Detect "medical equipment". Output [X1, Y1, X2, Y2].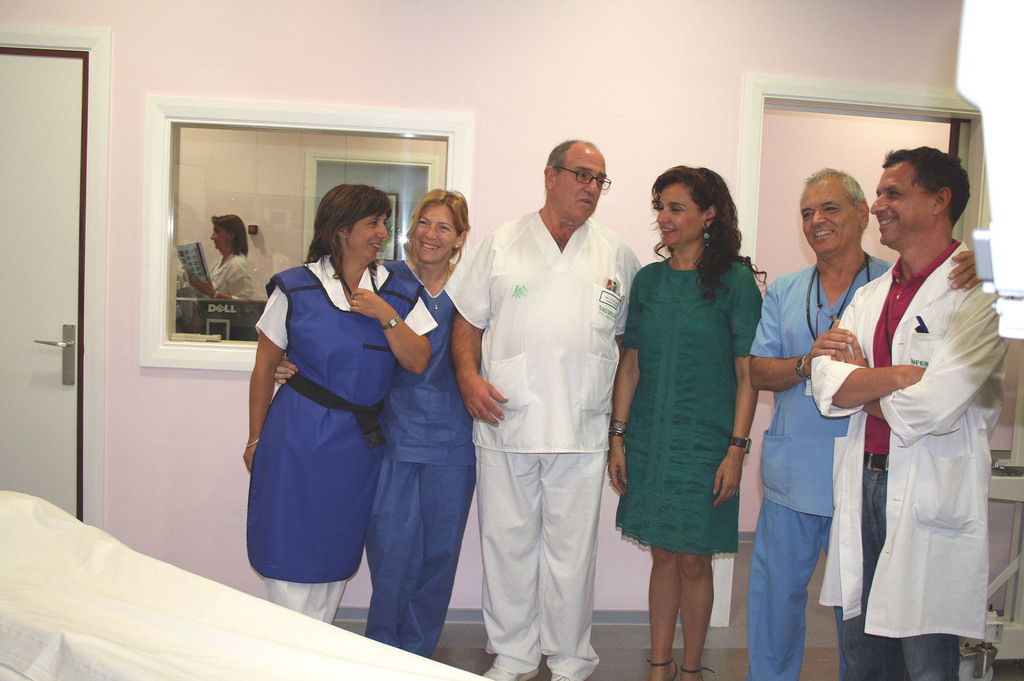
[0, 487, 497, 680].
